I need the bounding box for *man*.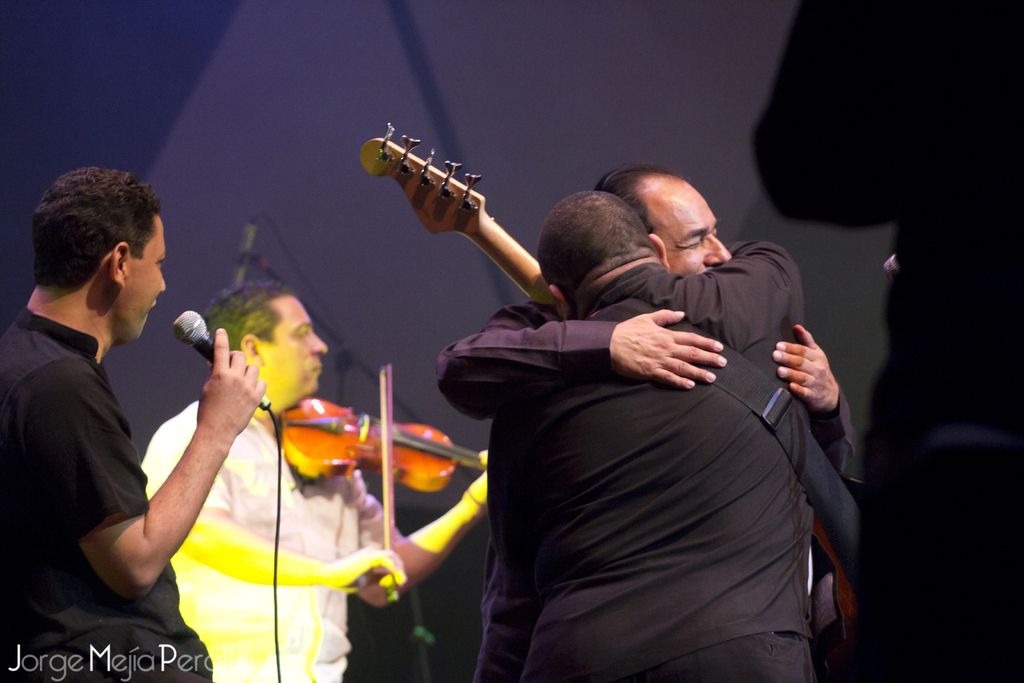
Here it is: (x1=147, y1=283, x2=497, y2=682).
